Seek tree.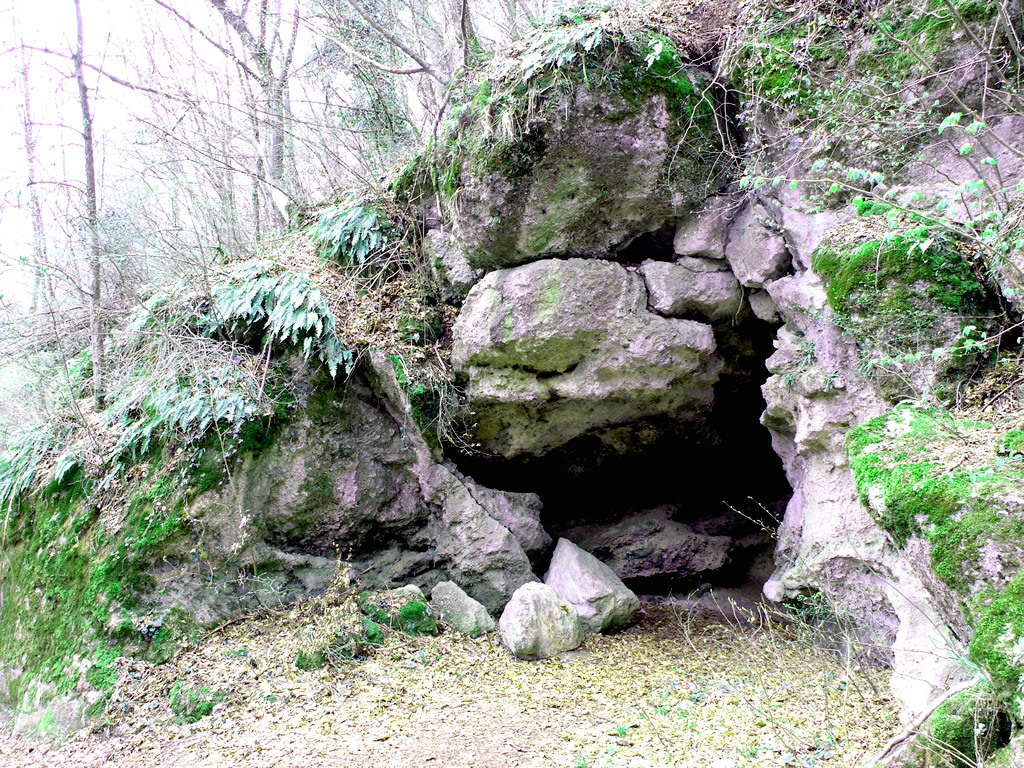
crop(633, 6, 1023, 765).
